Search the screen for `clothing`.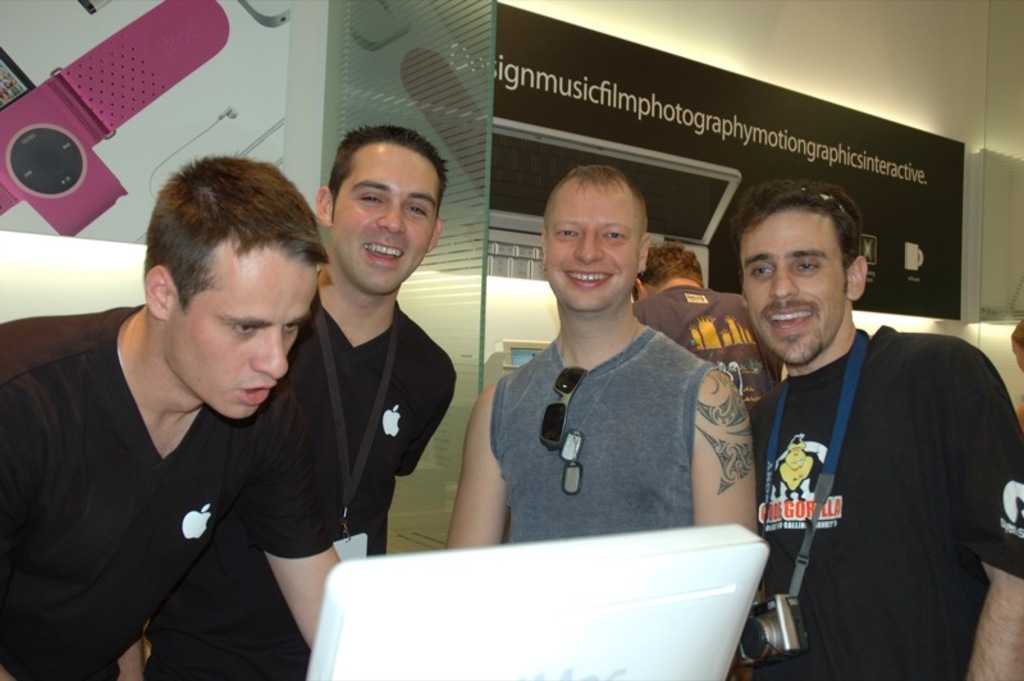
Found at <box>0,308,332,680</box>.
